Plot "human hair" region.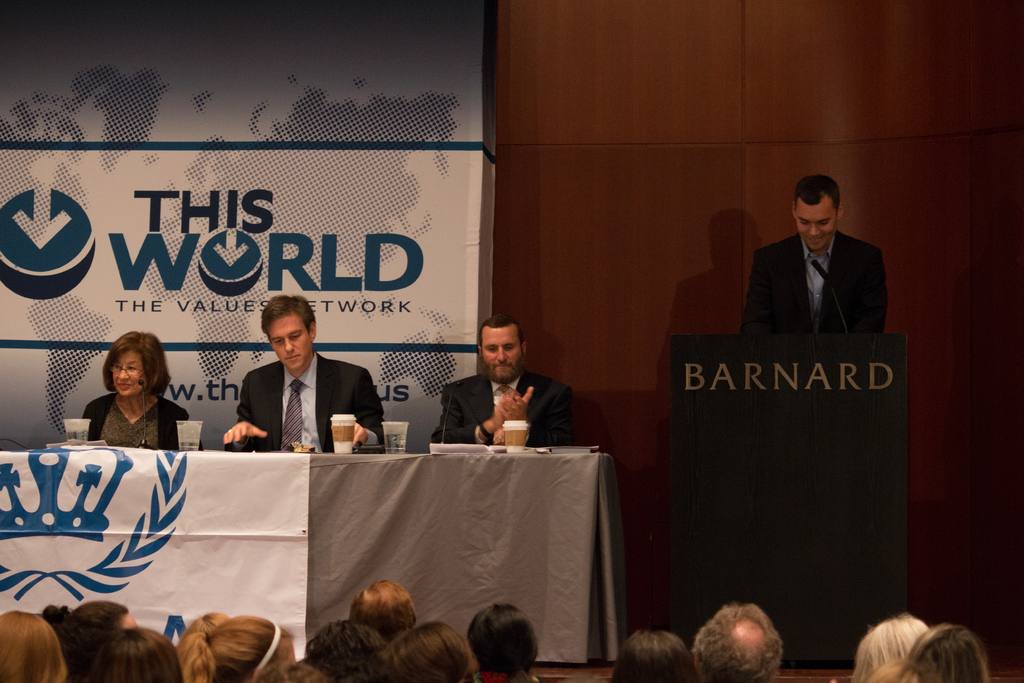
Plotted at l=908, t=622, r=990, b=682.
